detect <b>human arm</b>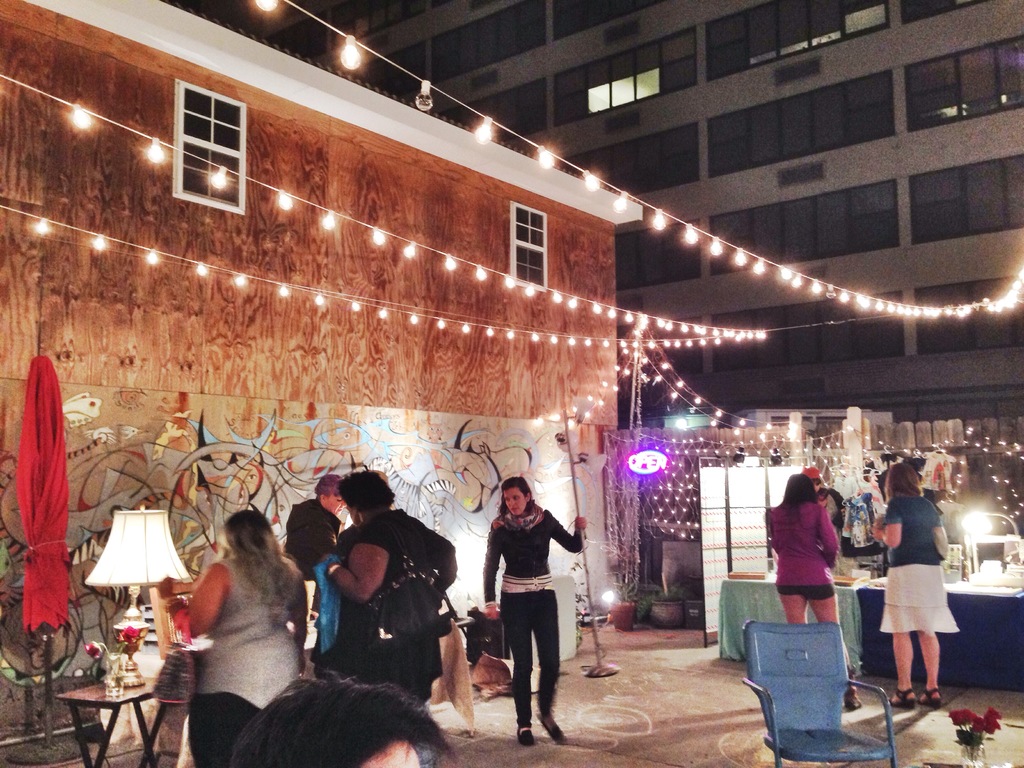
(326,544,389,602)
